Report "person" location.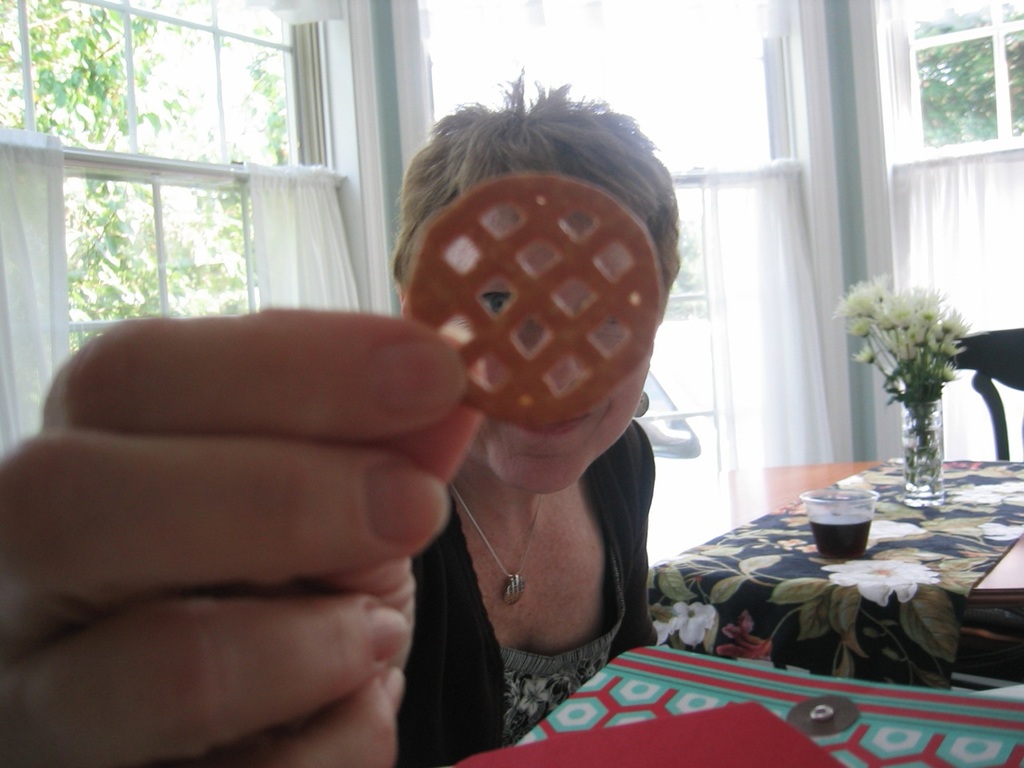
Report: BBox(0, 67, 678, 767).
